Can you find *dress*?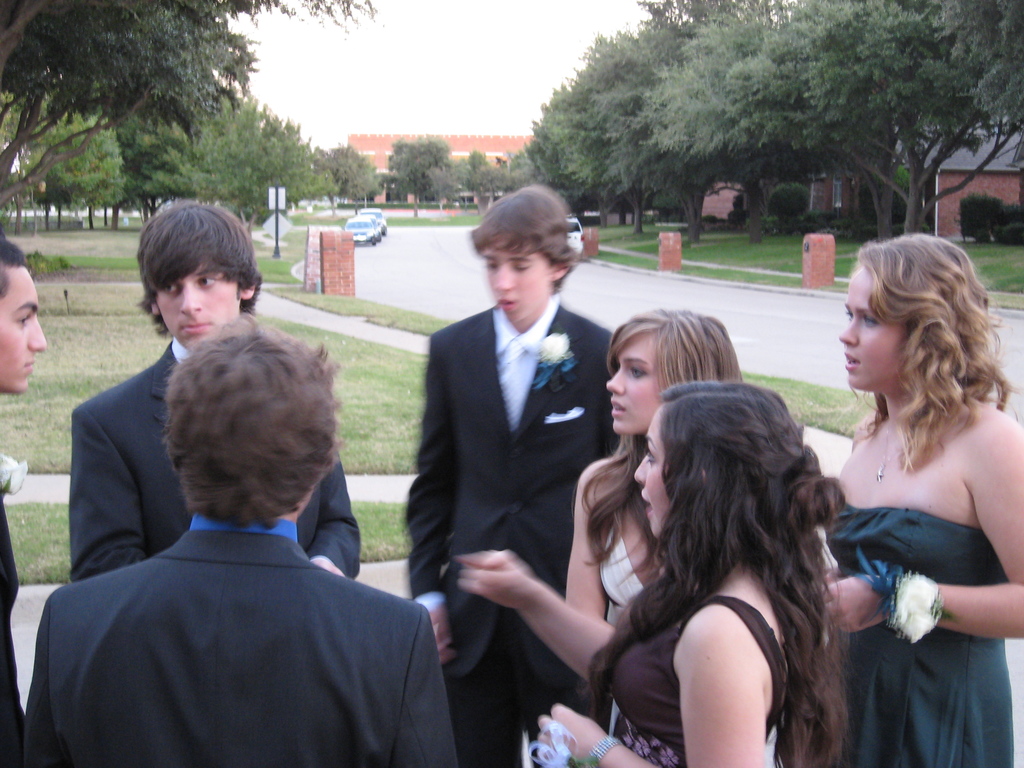
Yes, bounding box: x1=602 y1=526 x2=640 y2=735.
